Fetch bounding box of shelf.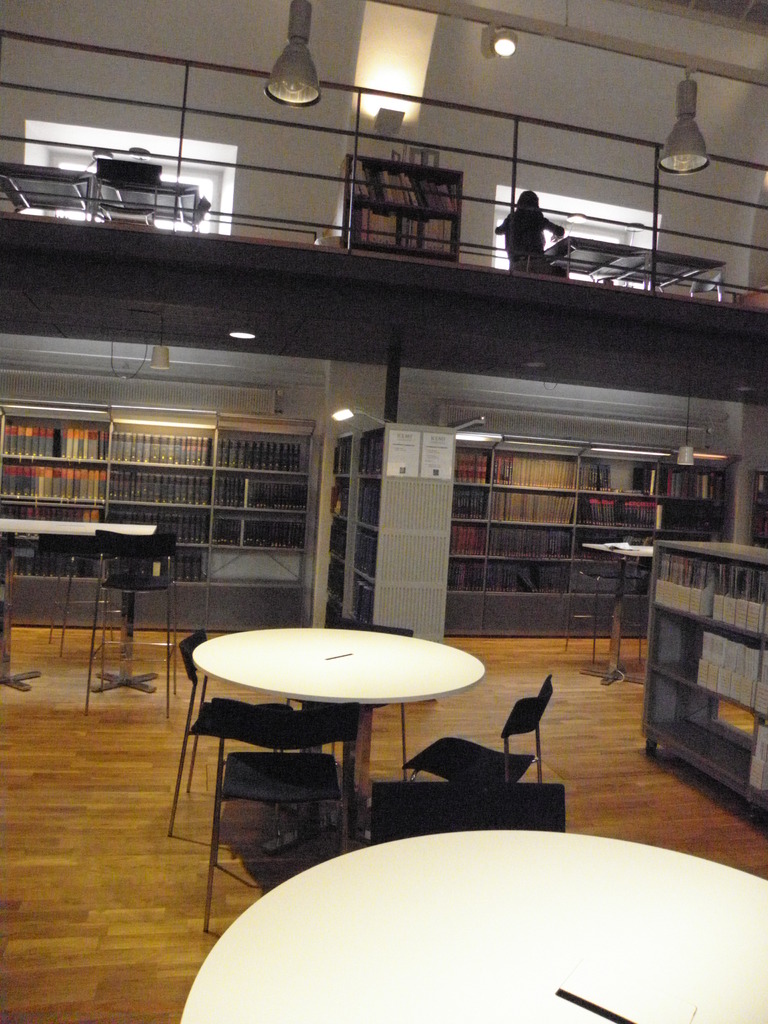
Bbox: rect(644, 542, 767, 801).
